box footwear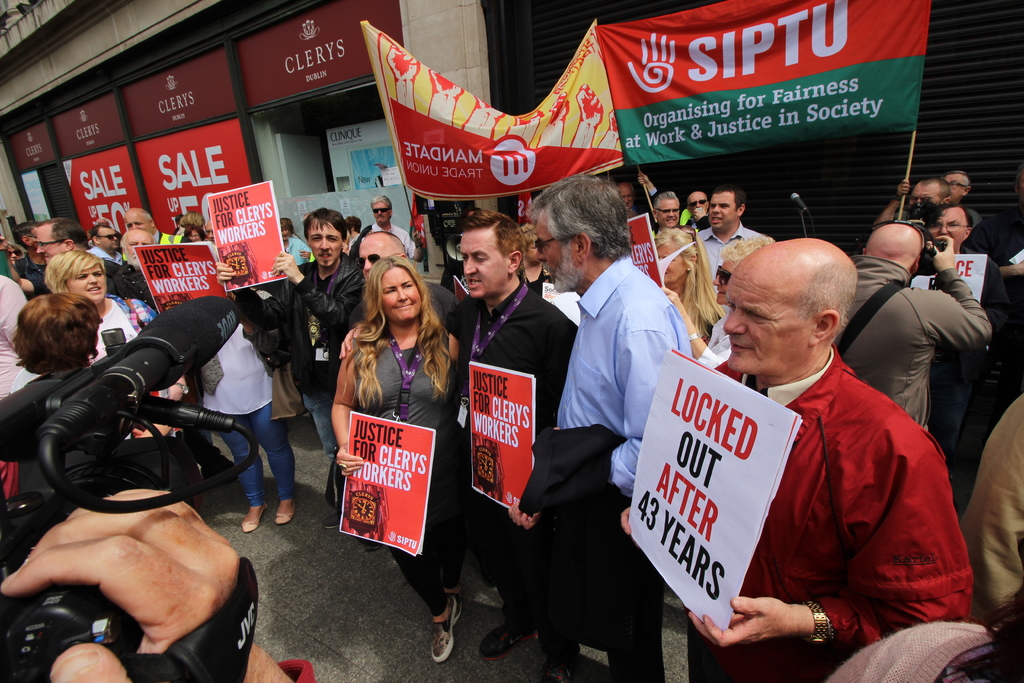
278 498 292 522
